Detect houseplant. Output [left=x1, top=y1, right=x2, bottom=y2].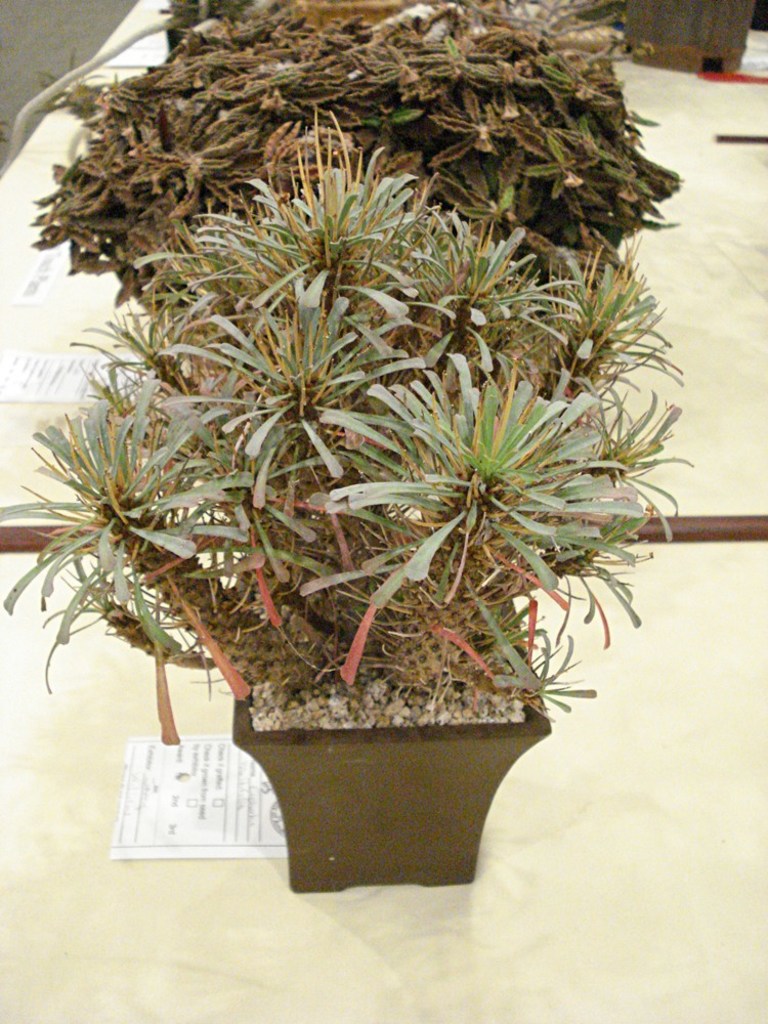
[left=27, top=0, right=692, bottom=339].
